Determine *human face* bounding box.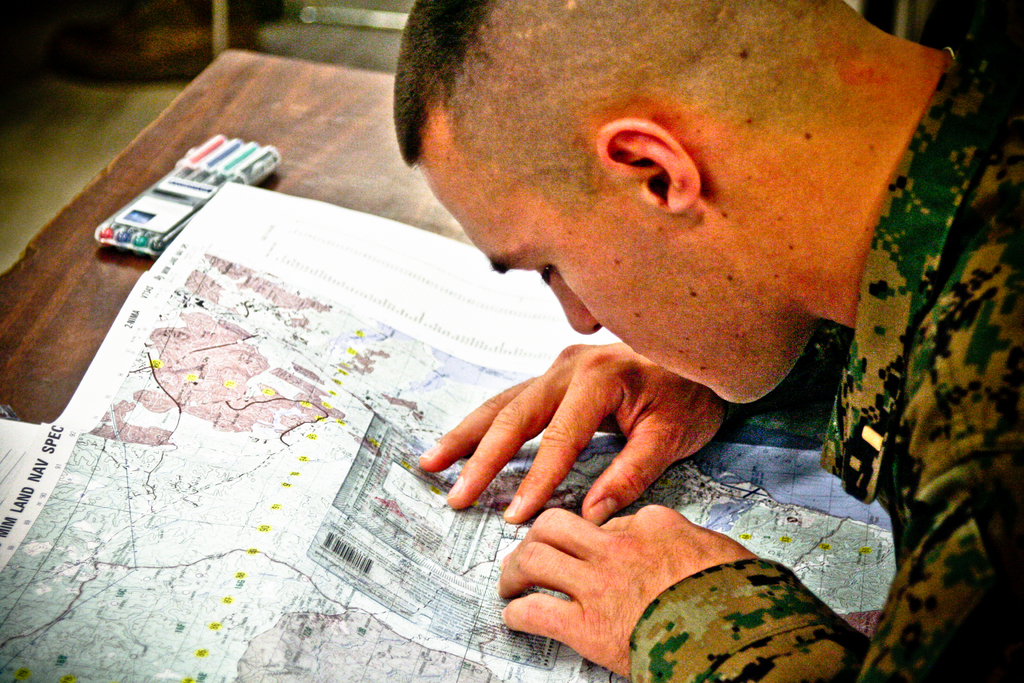
Determined: (417,104,815,404).
